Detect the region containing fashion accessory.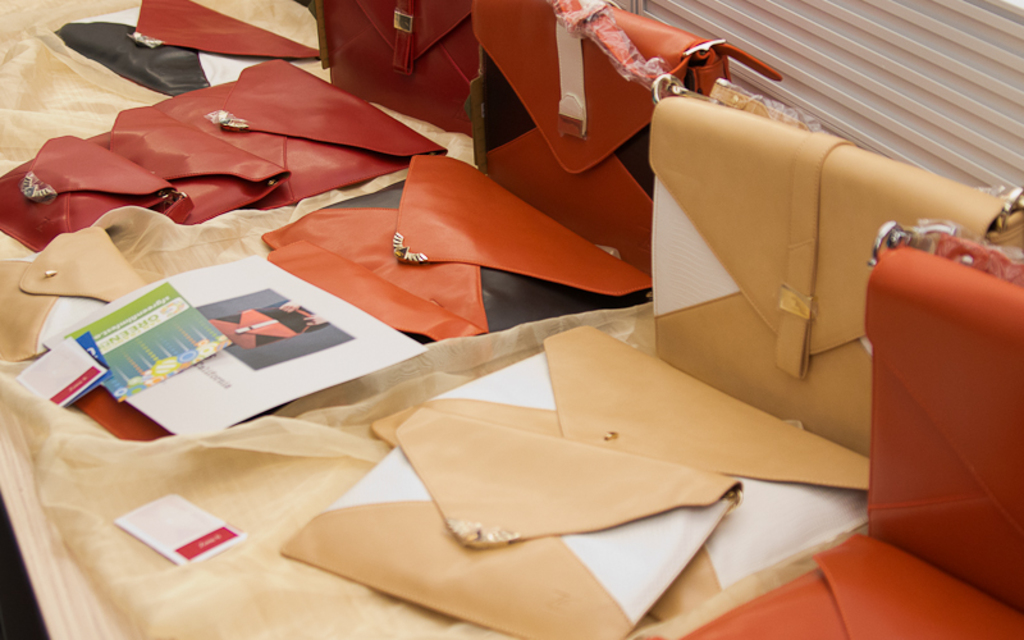
279,401,745,639.
